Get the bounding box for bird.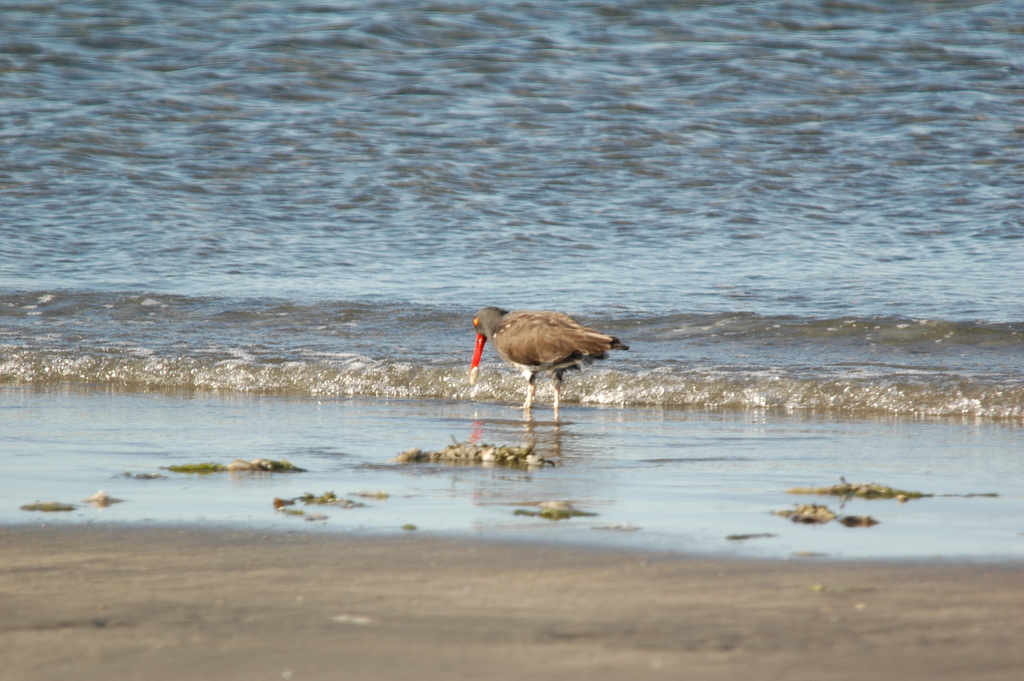
[left=458, top=303, right=634, bottom=408].
